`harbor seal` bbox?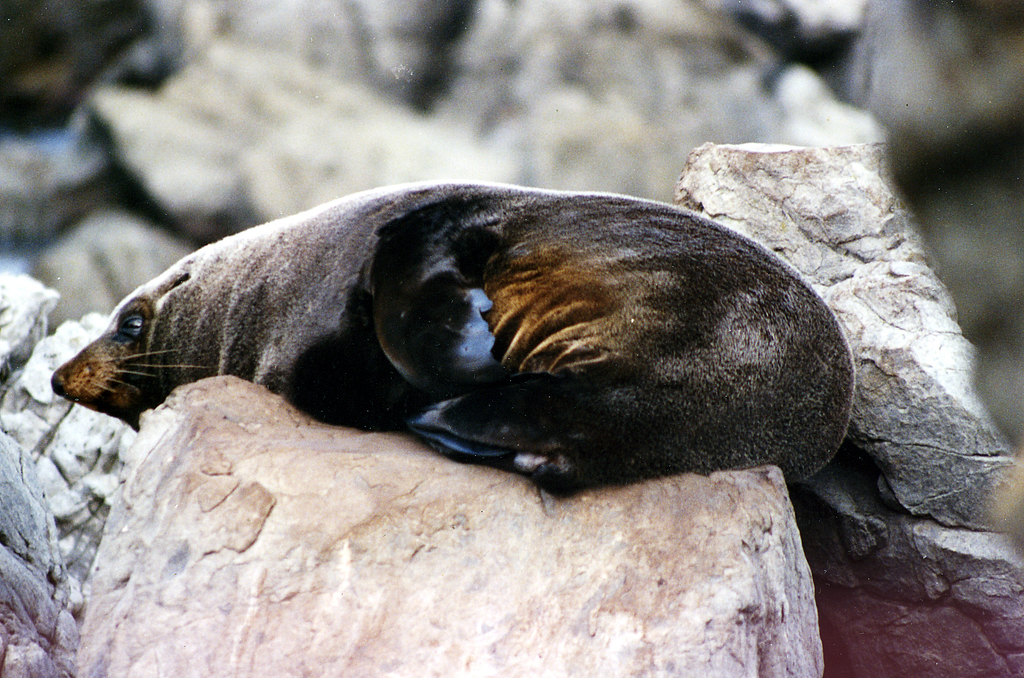
<bbox>48, 174, 852, 490</bbox>
